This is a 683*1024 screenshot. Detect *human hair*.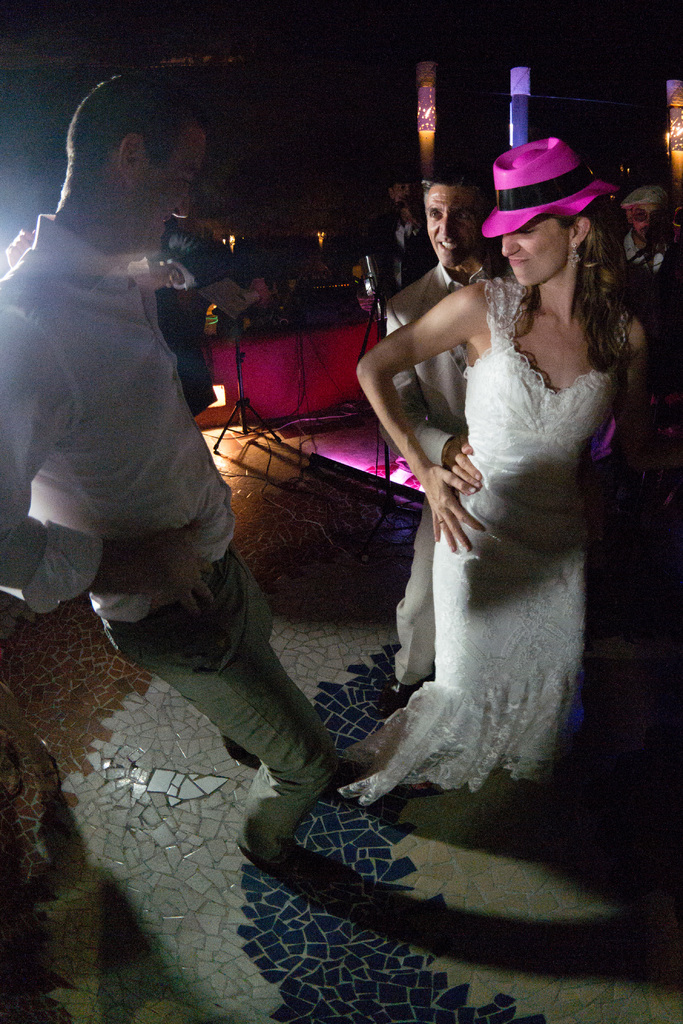
bbox=[416, 154, 498, 252].
